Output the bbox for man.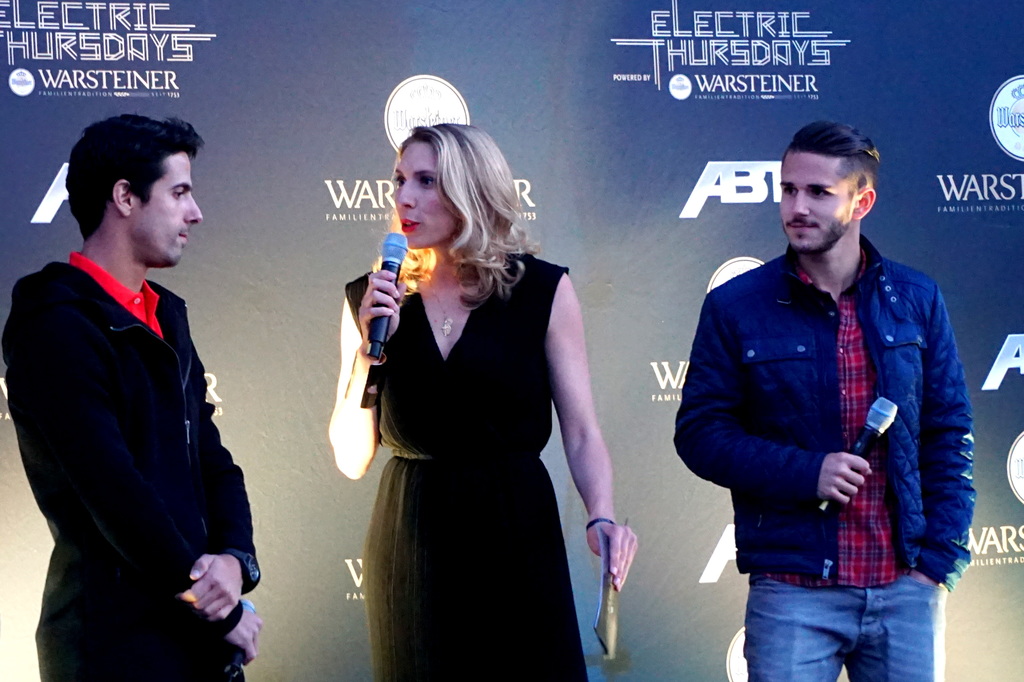
<region>0, 111, 266, 681</region>.
